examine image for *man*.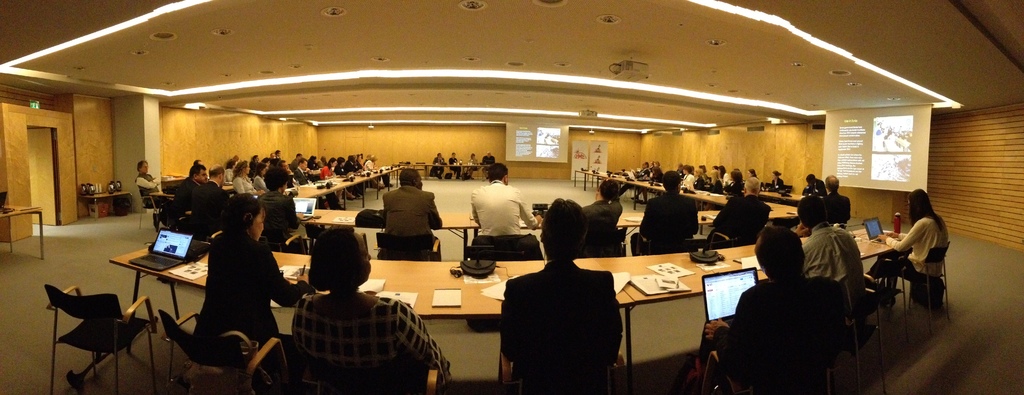
Examination result: l=799, t=193, r=866, b=323.
